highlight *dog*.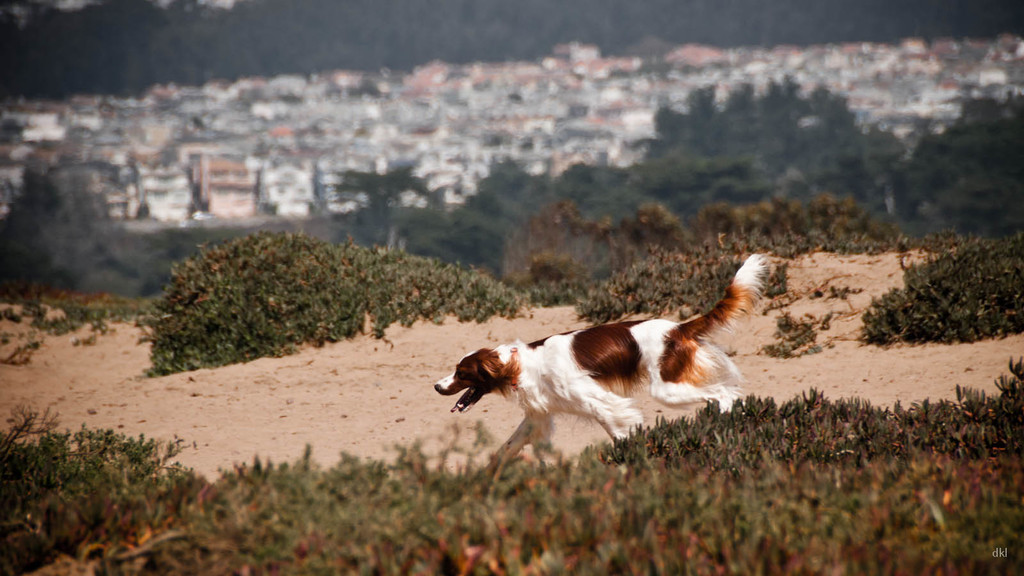
Highlighted region: 430 251 757 487.
